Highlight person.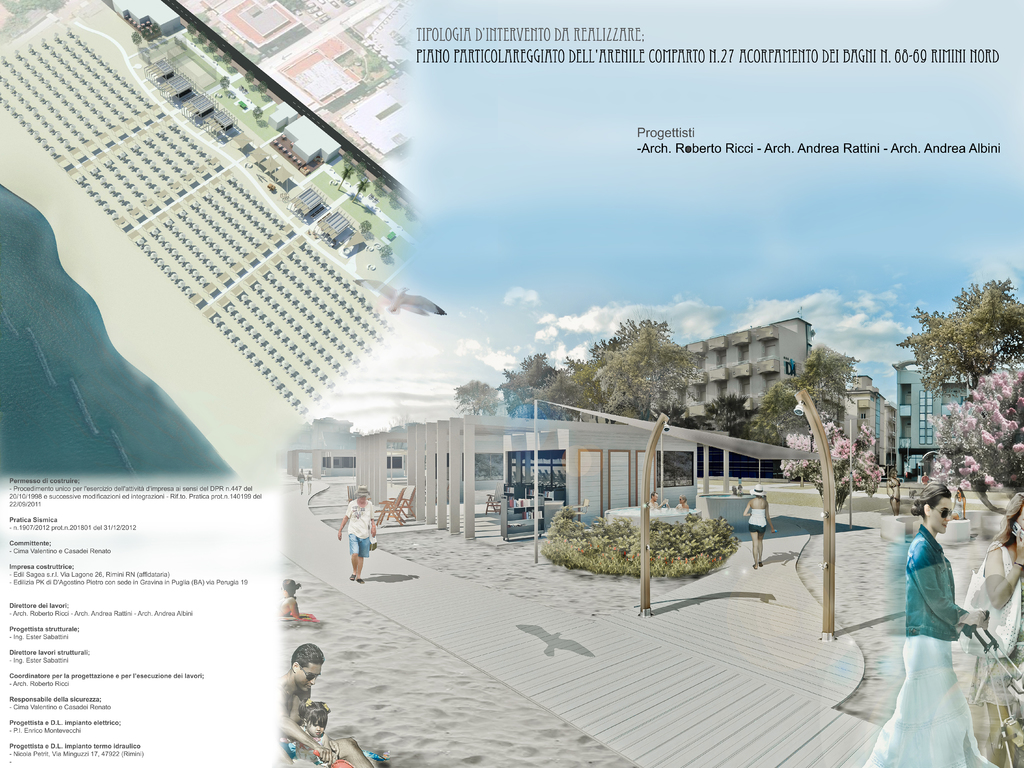
Highlighted region: locate(856, 490, 1000, 767).
